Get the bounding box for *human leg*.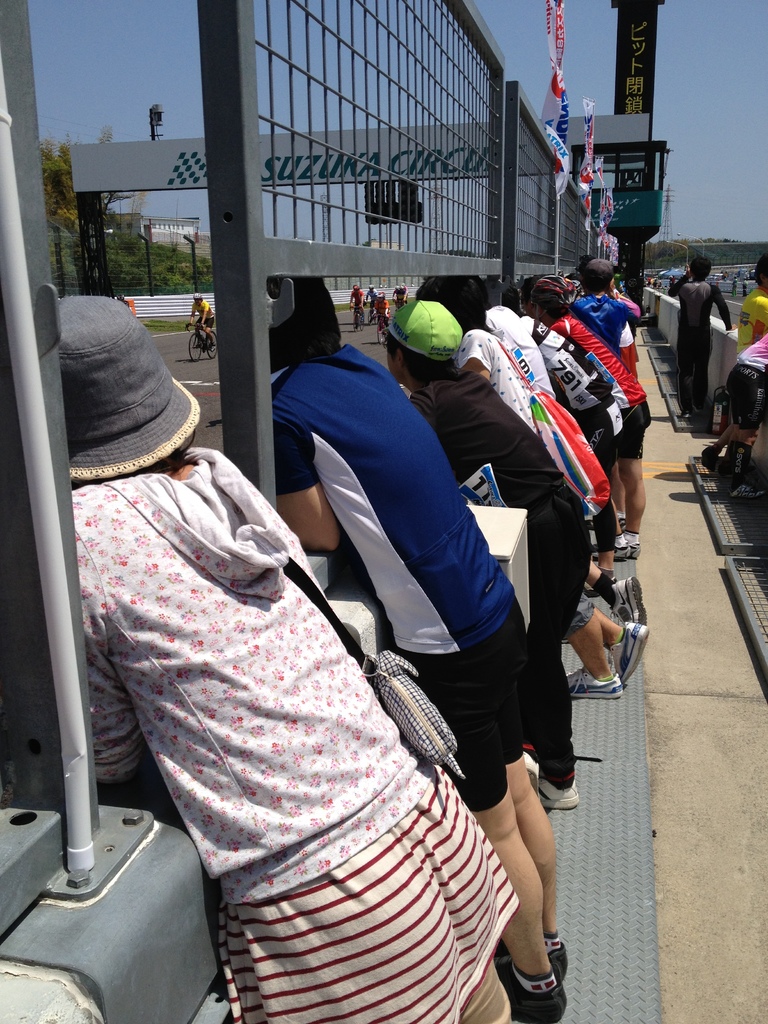
box(385, 638, 565, 1021).
